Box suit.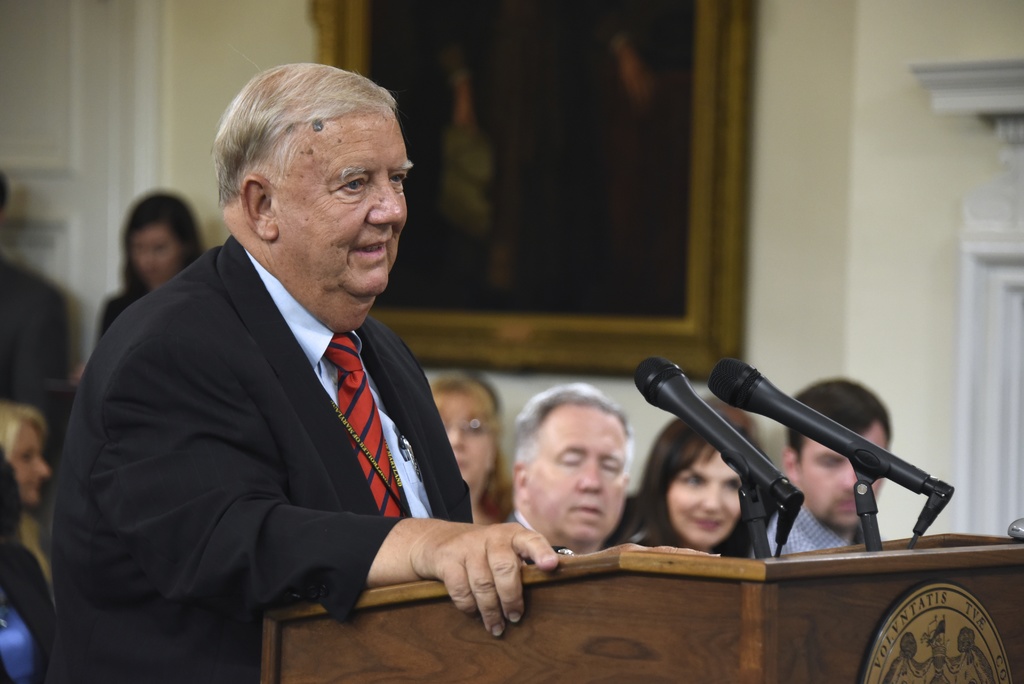
bbox=[0, 250, 73, 469].
